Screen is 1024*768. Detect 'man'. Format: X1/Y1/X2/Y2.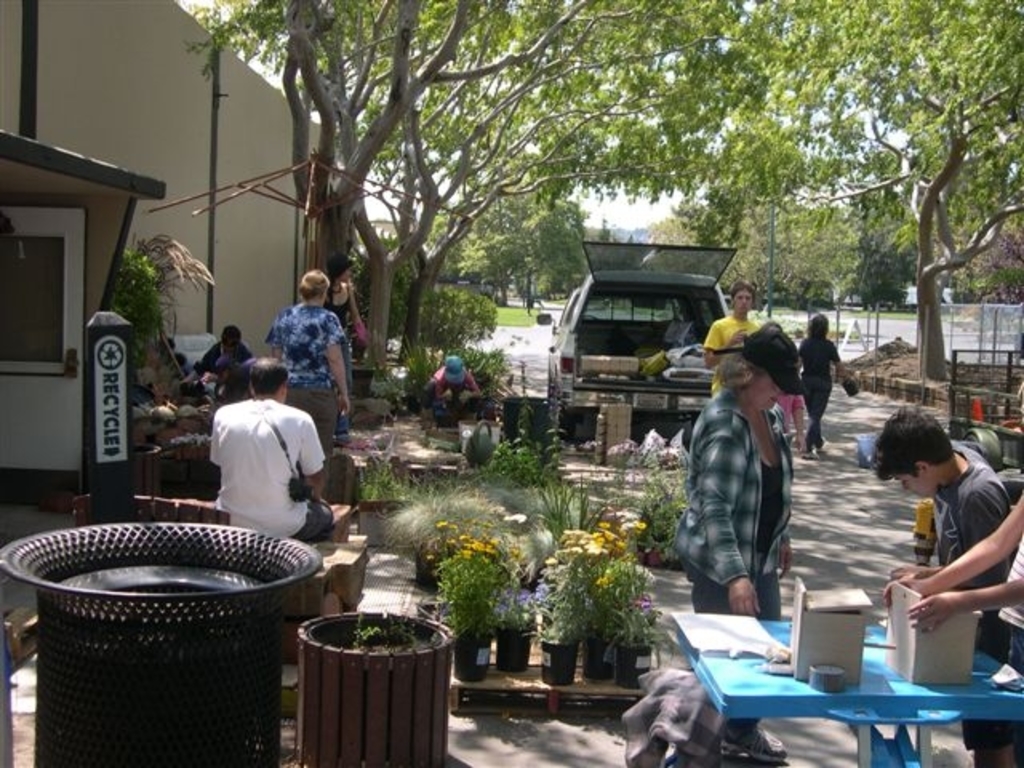
216/365/339/546.
